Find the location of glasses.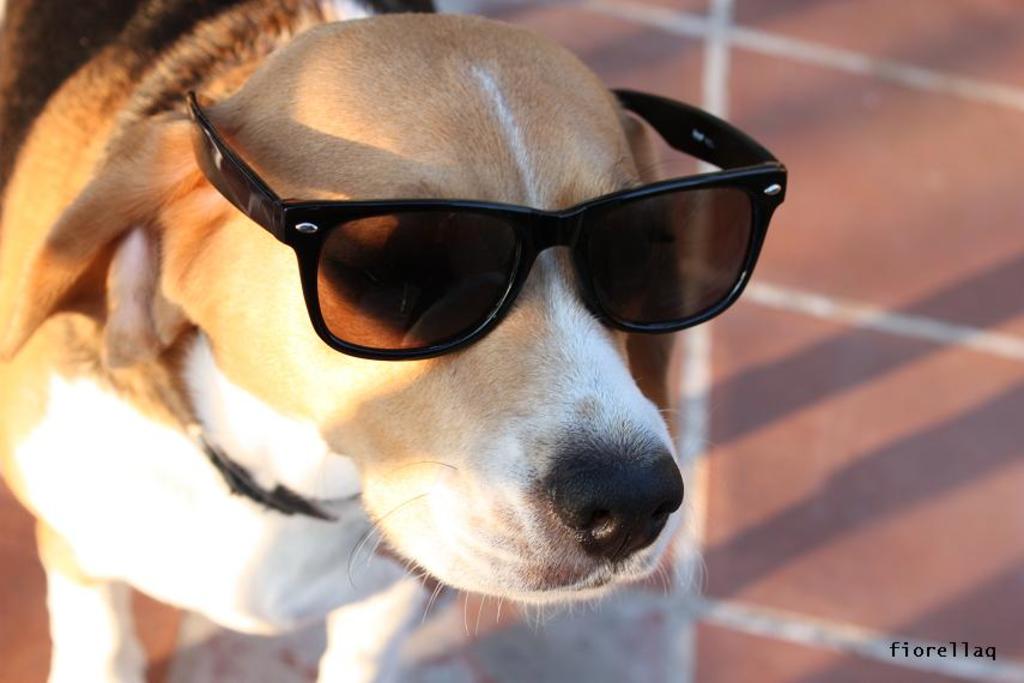
Location: (left=180, top=83, right=793, bottom=368).
